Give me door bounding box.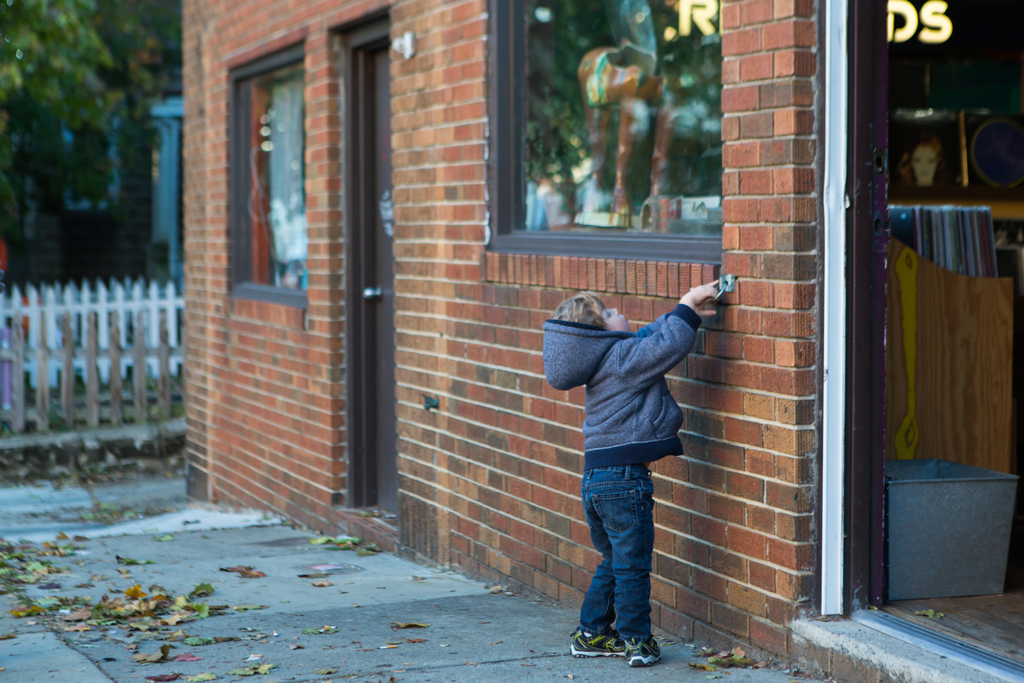
left=365, top=46, right=396, bottom=518.
